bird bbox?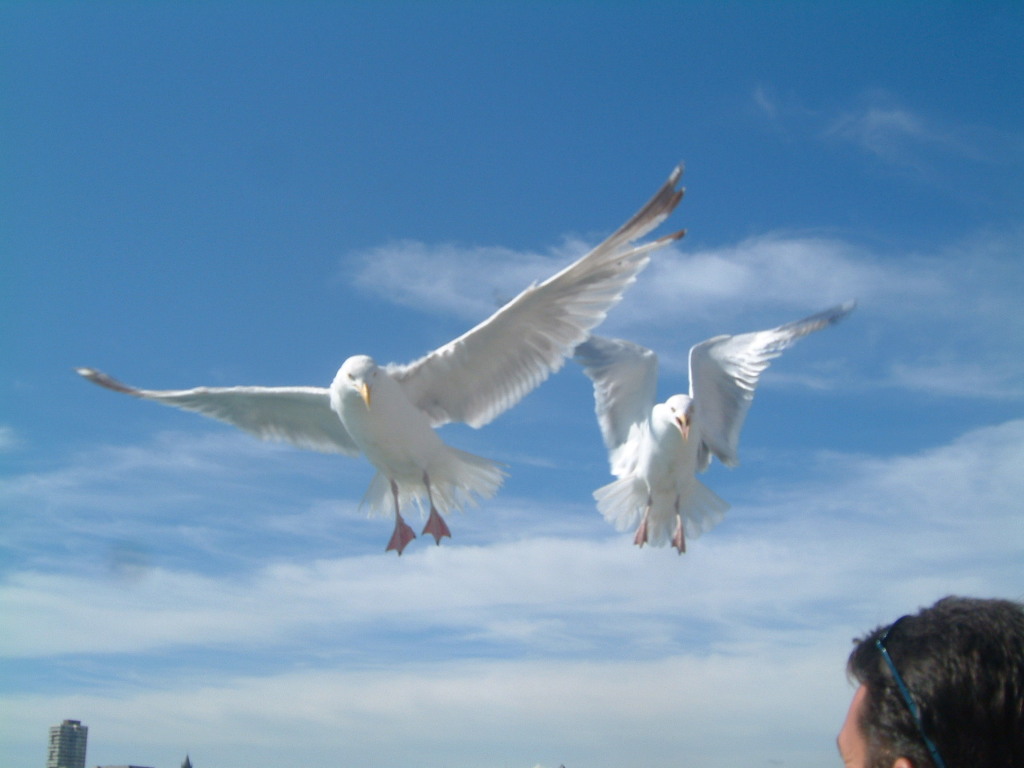
left=570, top=302, right=863, bottom=558
